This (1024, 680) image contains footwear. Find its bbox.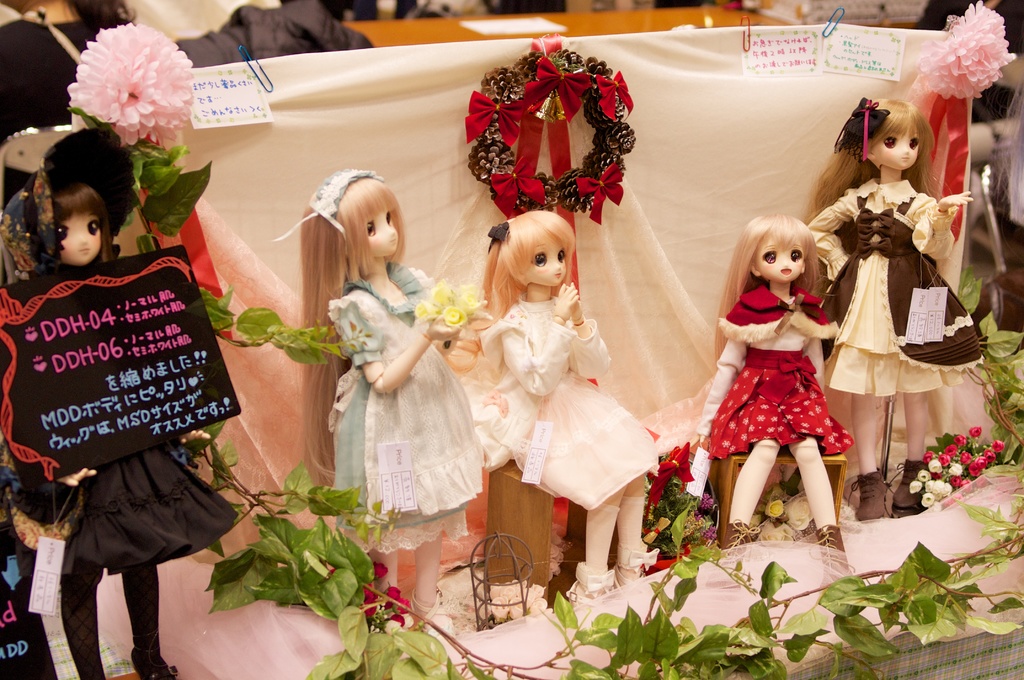
[841,471,896,520].
